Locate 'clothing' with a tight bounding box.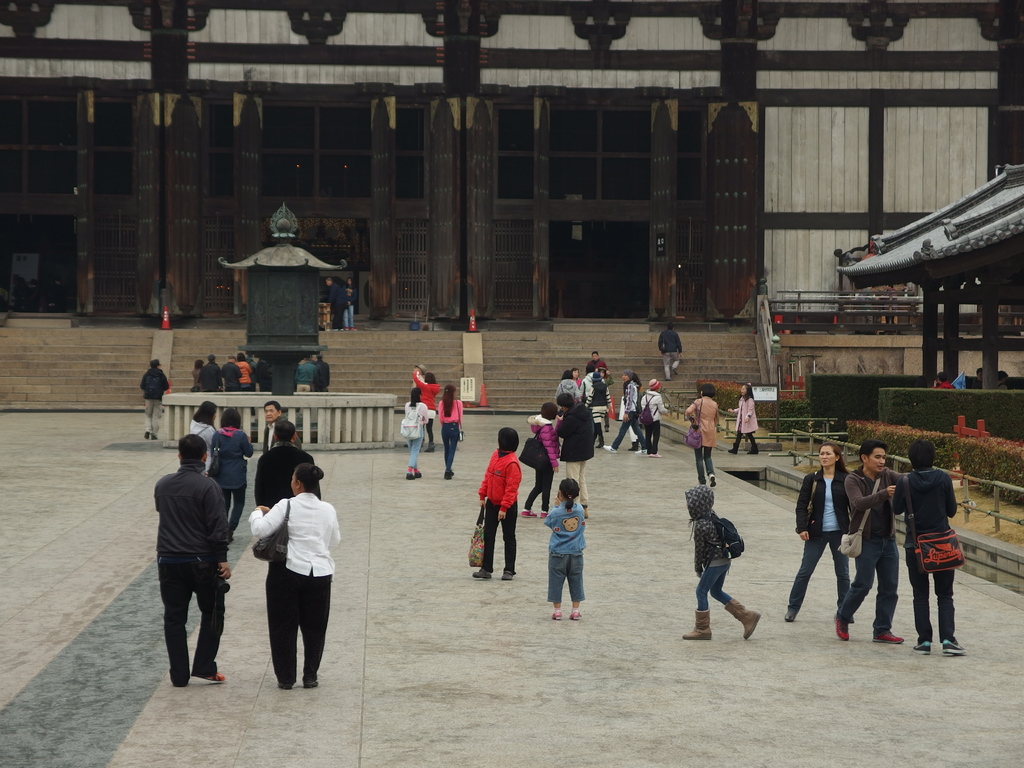
{"x1": 232, "y1": 358, "x2": 258, "y2": 385}.
